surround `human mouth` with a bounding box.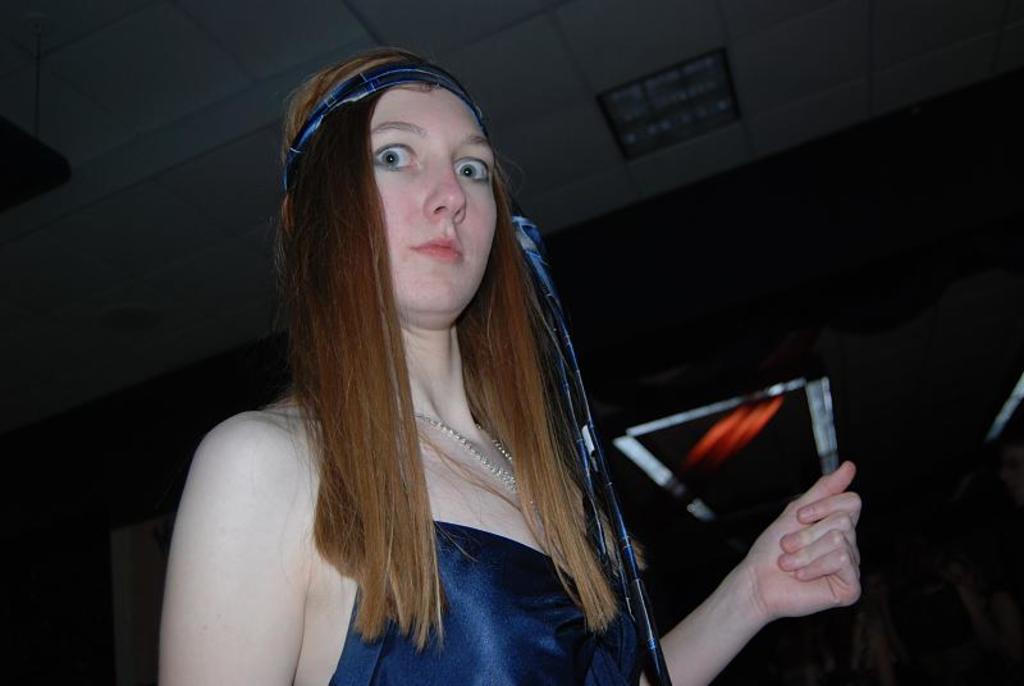
box=[413, 242, 458, 262].
